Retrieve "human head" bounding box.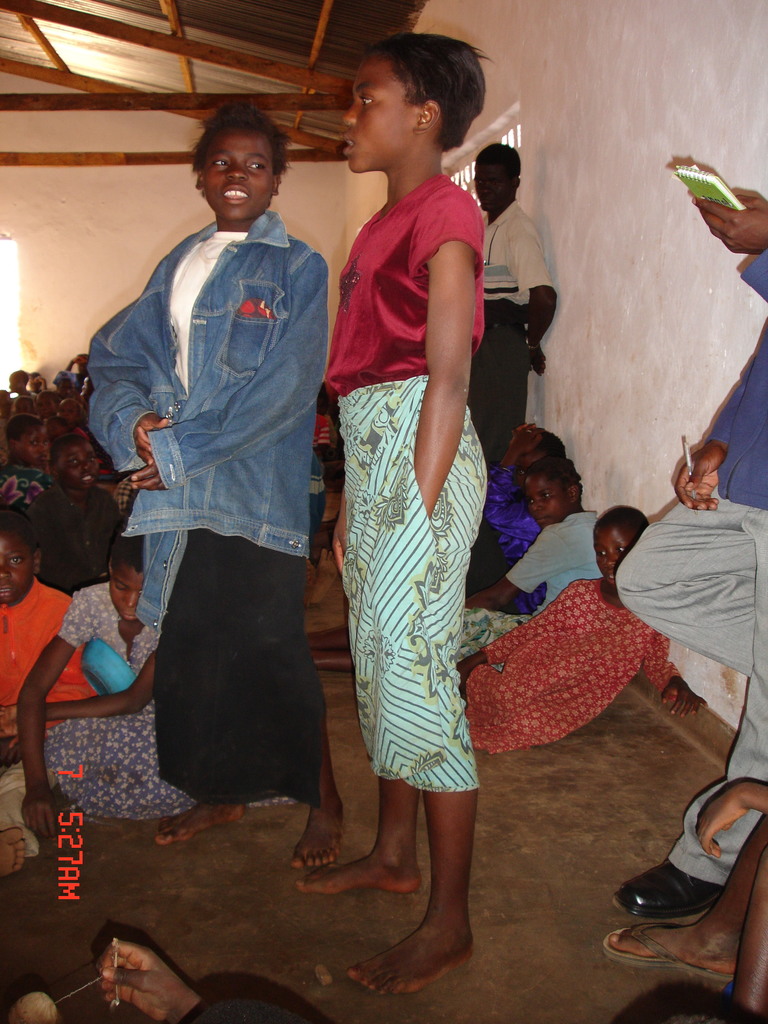
Bounding box: left=336, top=20, right=502, bottom=173.
